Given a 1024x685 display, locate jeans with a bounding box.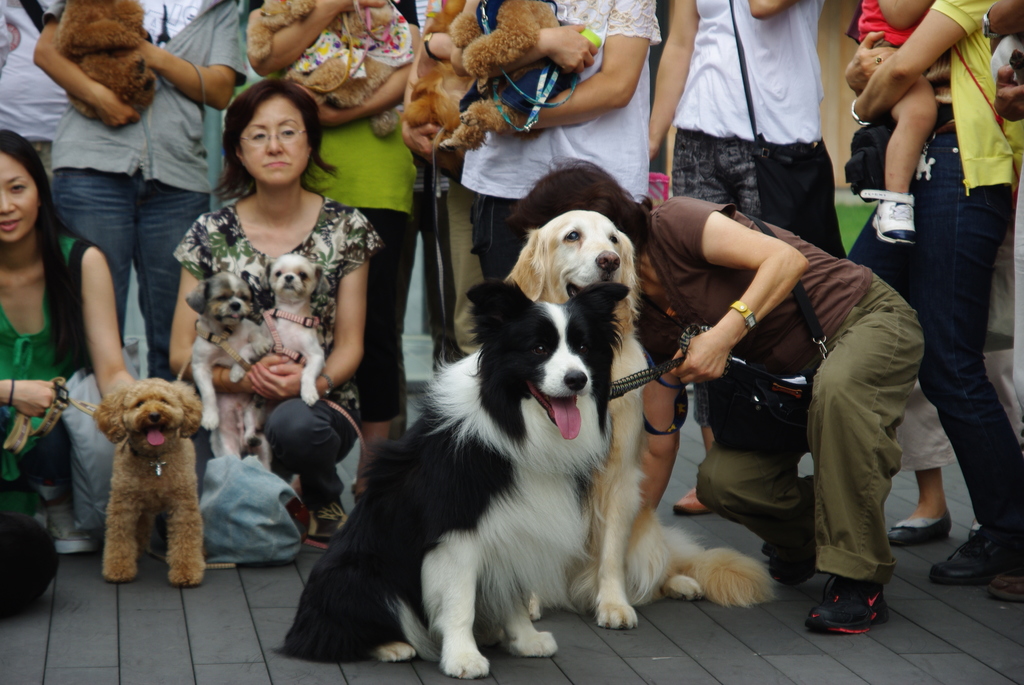
Located: rect(56, 163, 211, 382).
